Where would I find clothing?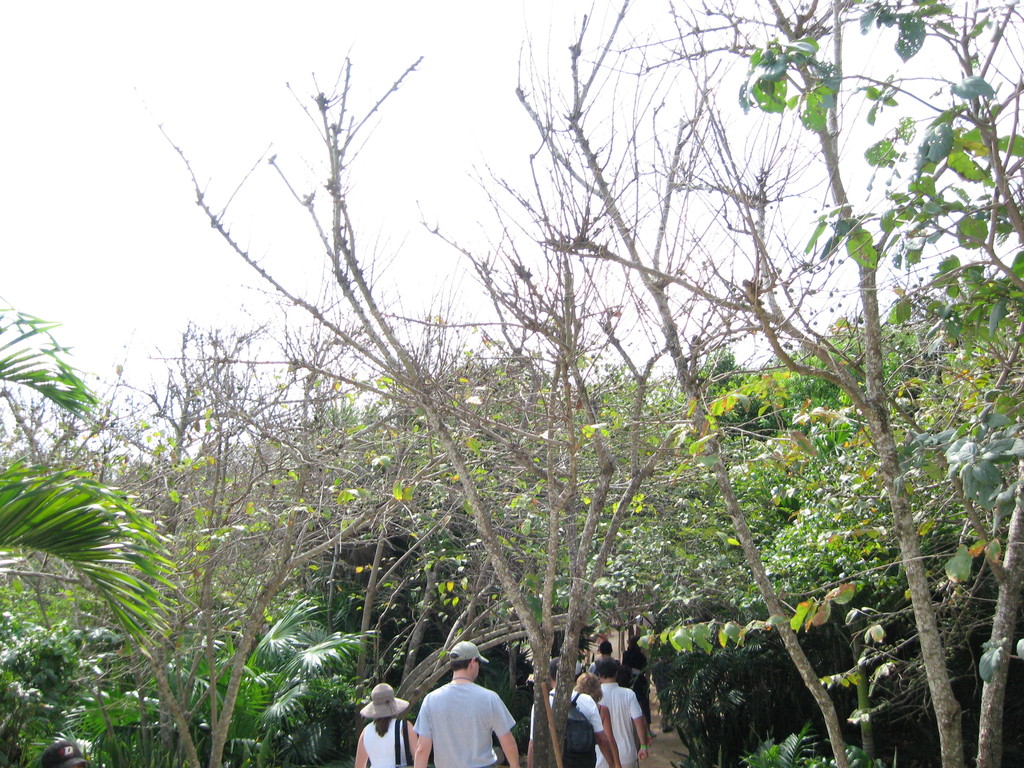
At [598,683,643,767].
